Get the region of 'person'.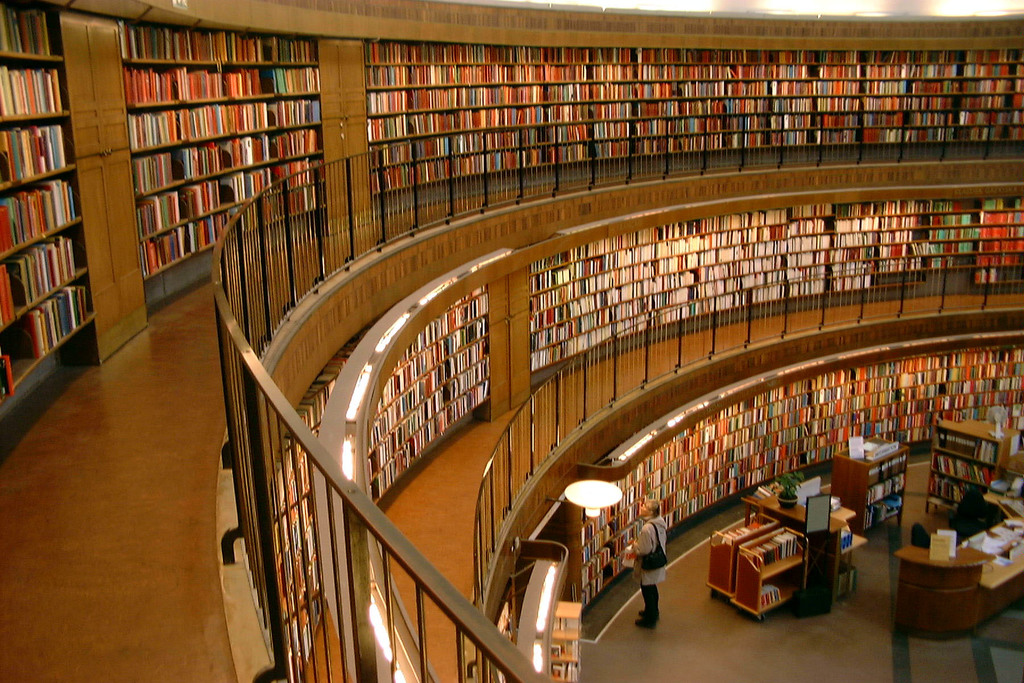
636/516/675/638.
